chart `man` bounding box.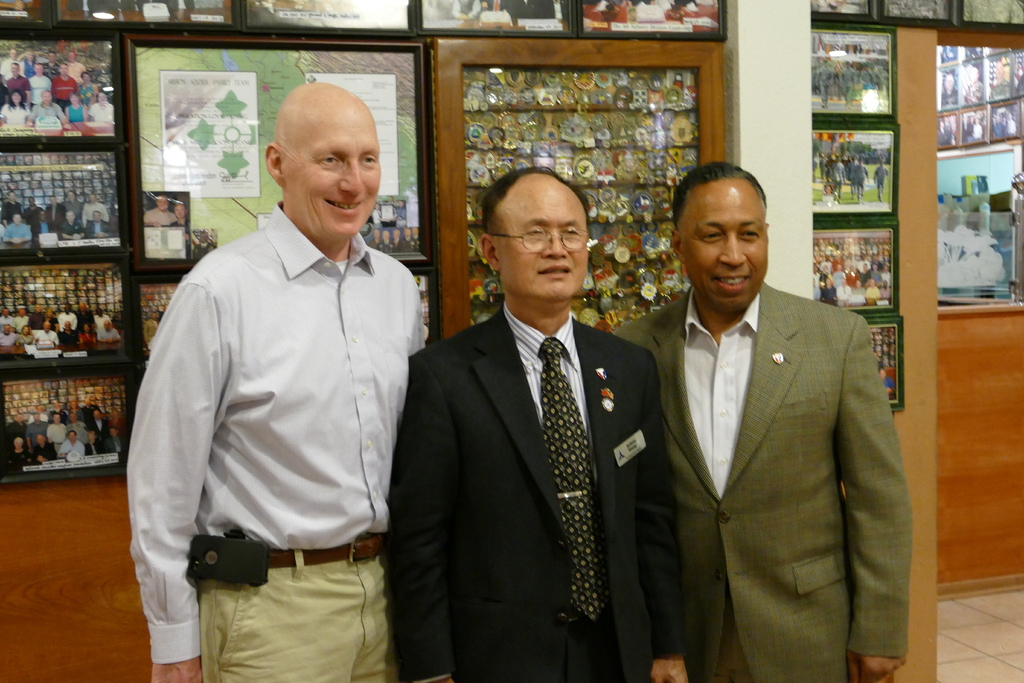
Charted: [380, 164, 696, 682].
